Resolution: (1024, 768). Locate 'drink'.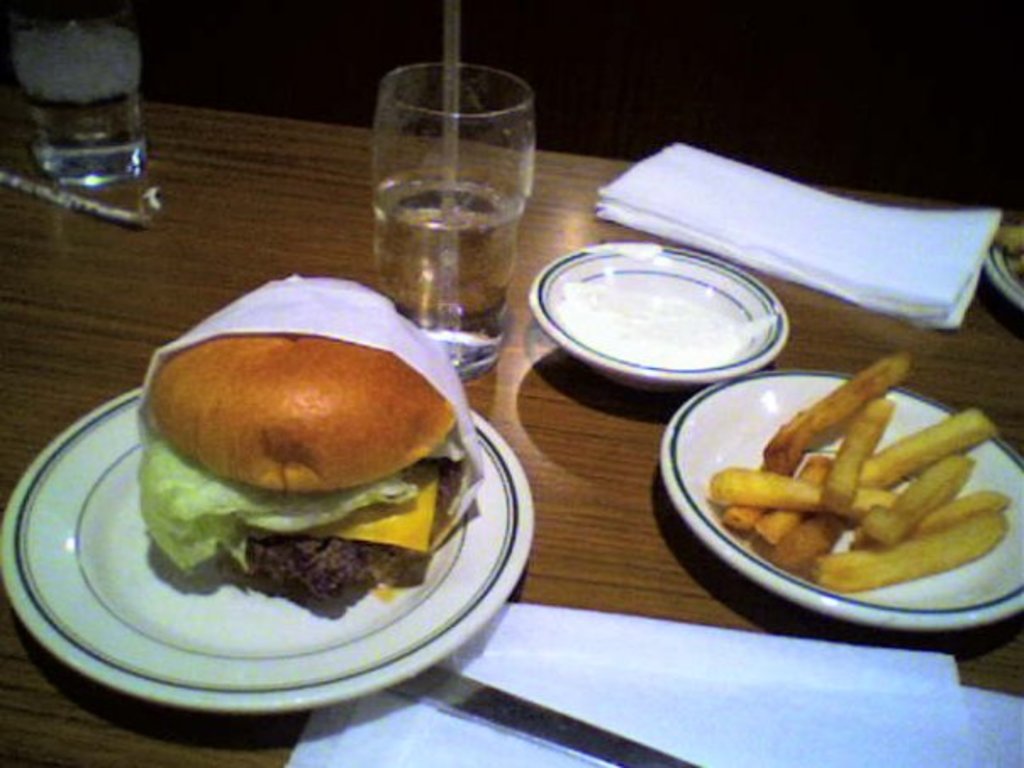
bbox=[22, 0, 151, 220].
